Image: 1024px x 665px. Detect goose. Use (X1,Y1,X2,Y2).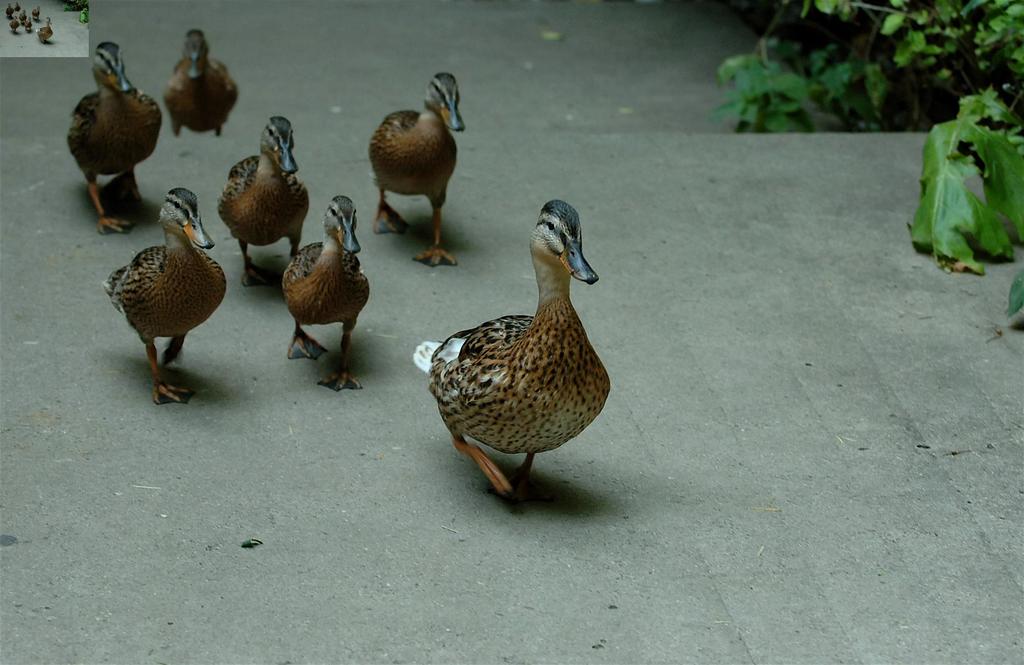
(414,200,609,512).
